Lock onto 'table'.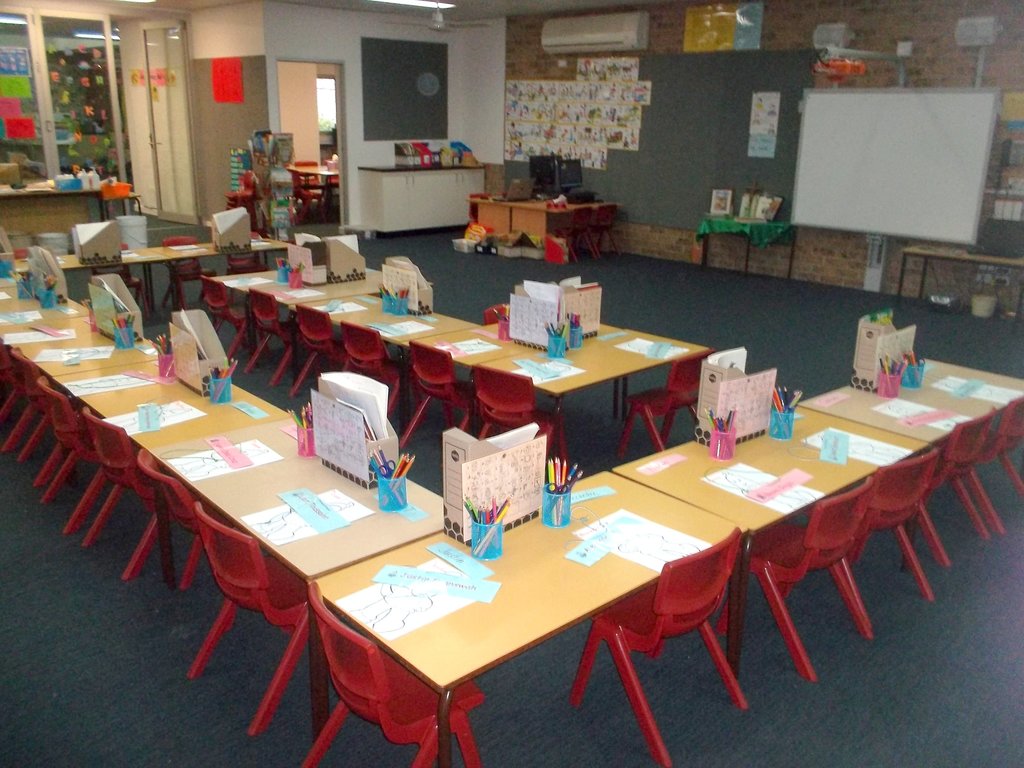
Locked: [202,253,477,344].
